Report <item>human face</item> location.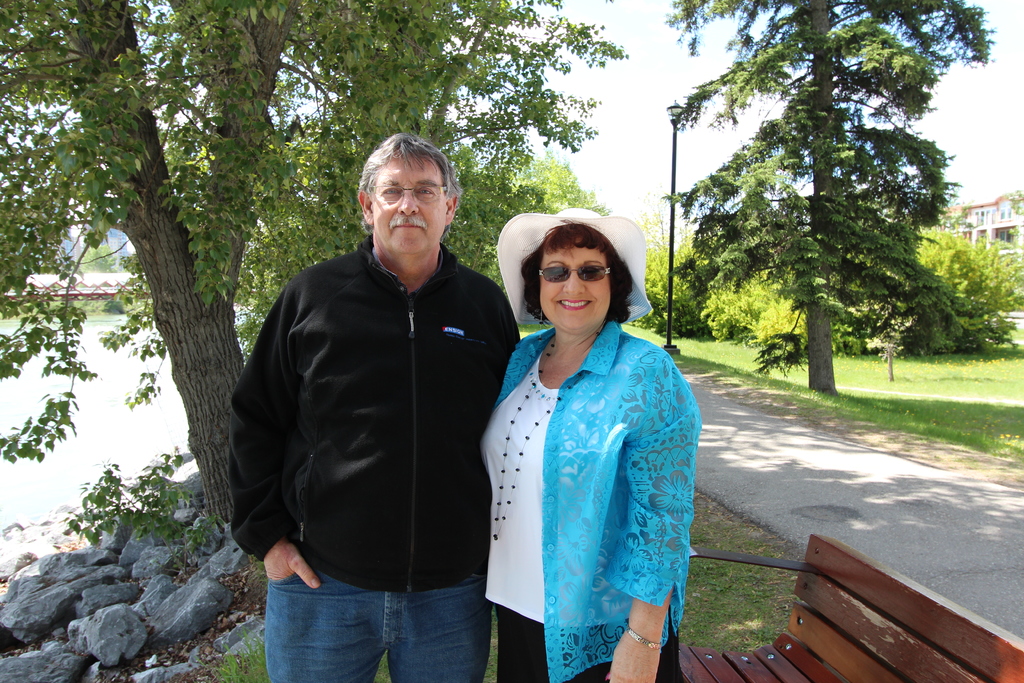
Report: <region>540, 250, 611, 338</region>.
